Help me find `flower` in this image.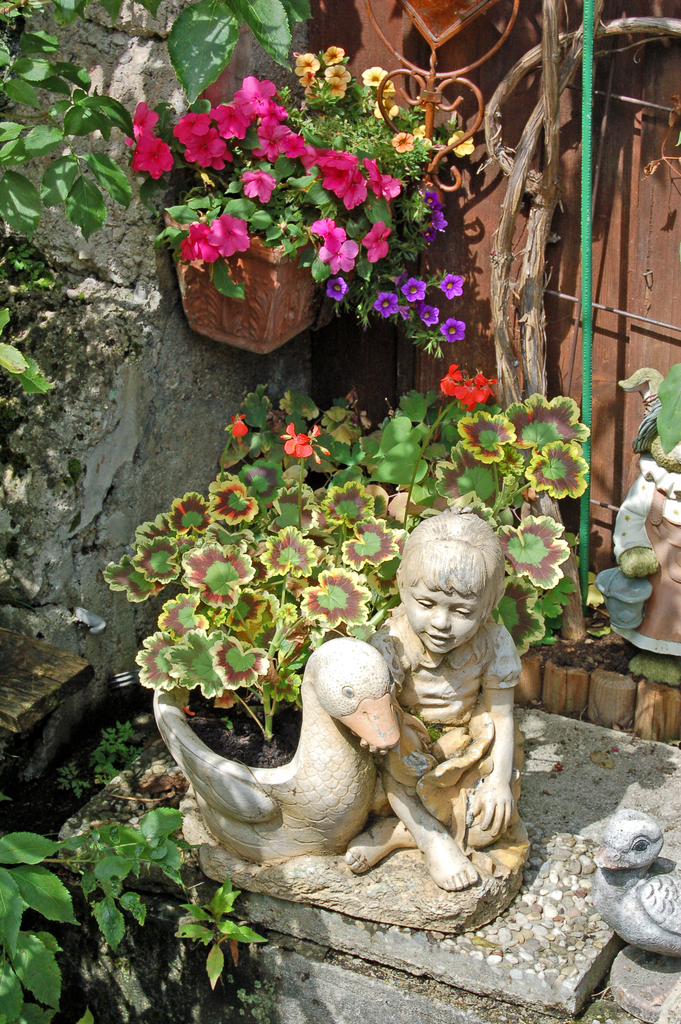
Found it: Rect(387, 127, 415, 153).
